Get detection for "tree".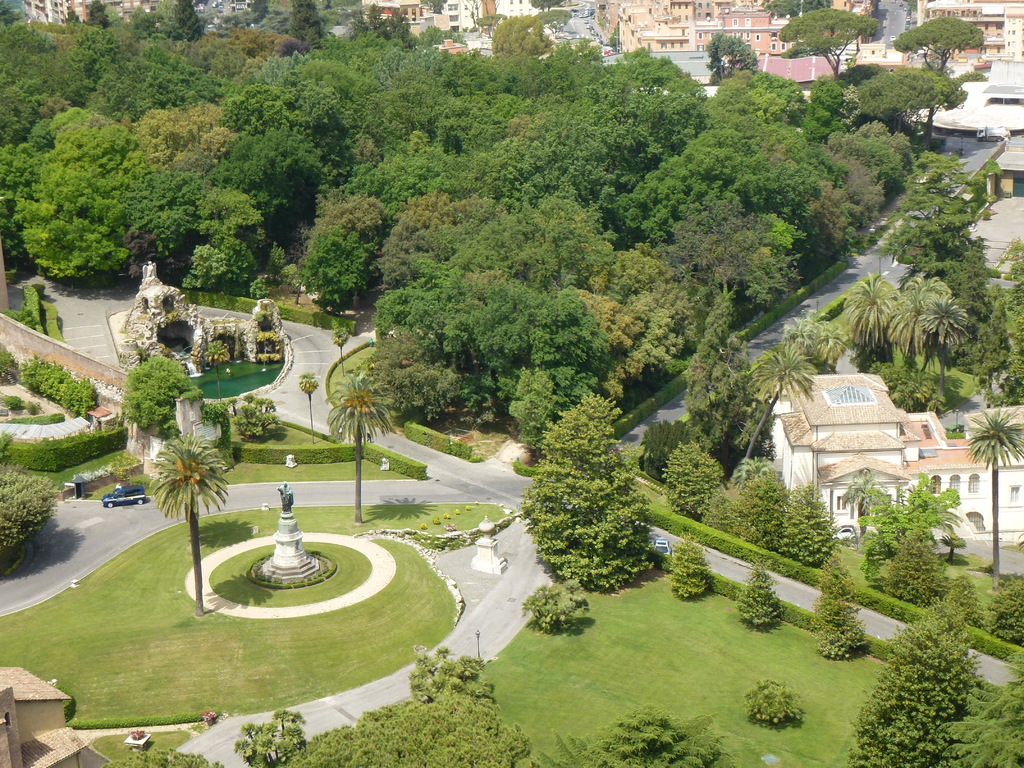
Detection: region(884, 8, 980, 136).
